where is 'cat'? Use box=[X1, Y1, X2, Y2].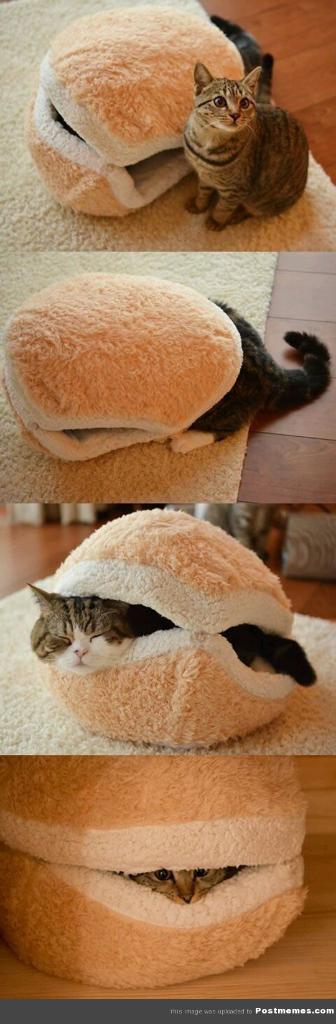
box=[24, 581, 321, 686].
